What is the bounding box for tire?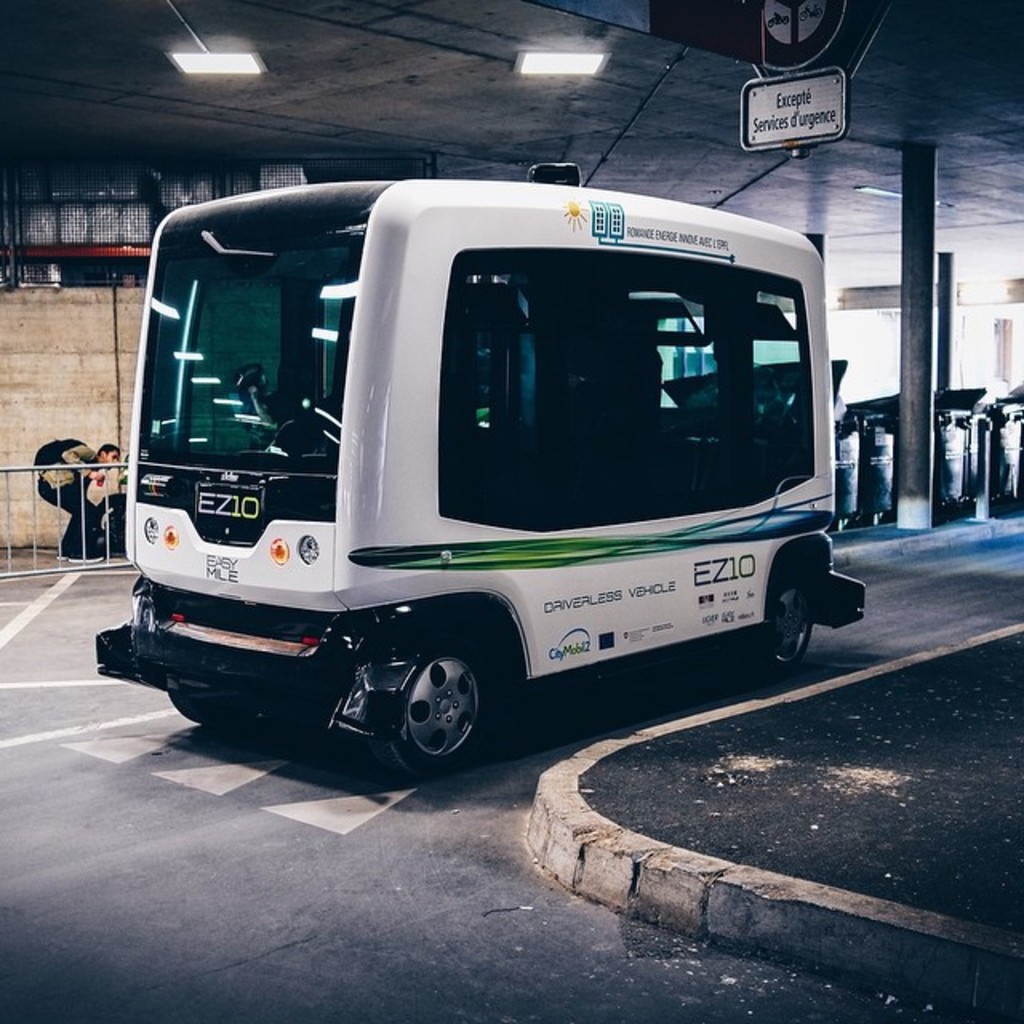
bbox(166, 690, 256, 723).
